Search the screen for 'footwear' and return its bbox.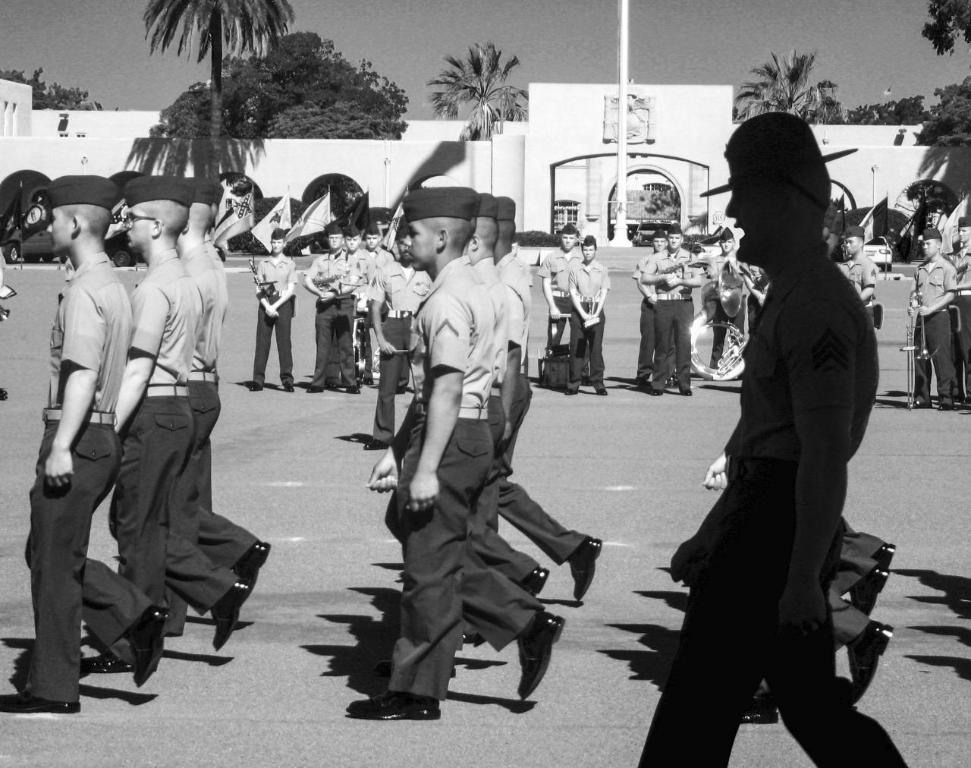
Found: pyautogui.locateOnScreen(345, 687, 440, 722).
